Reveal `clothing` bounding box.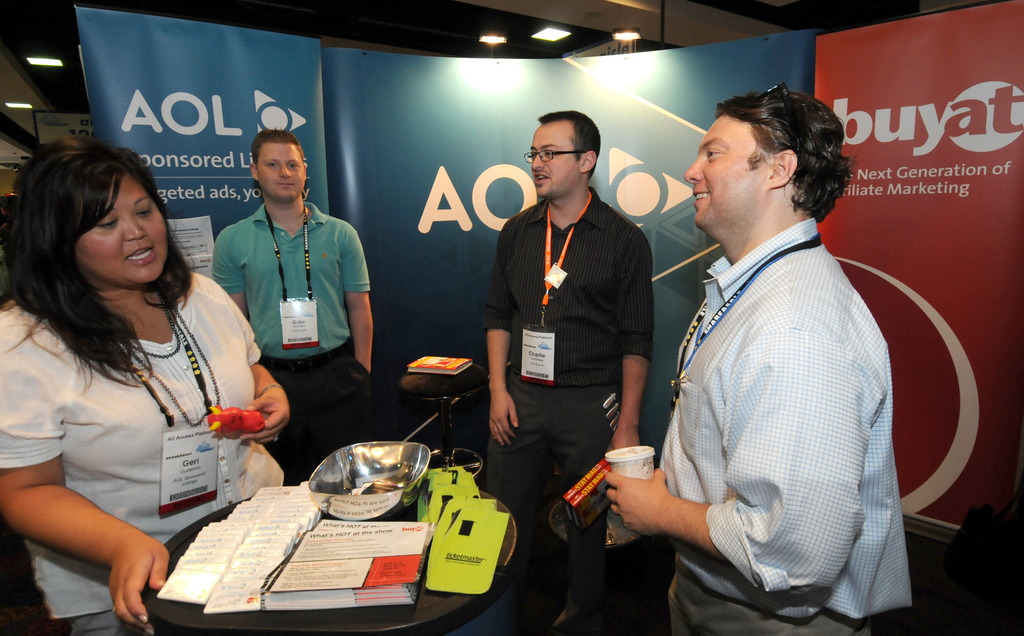
Revealed: [left=642, top=163, right=909, bottom=631].
